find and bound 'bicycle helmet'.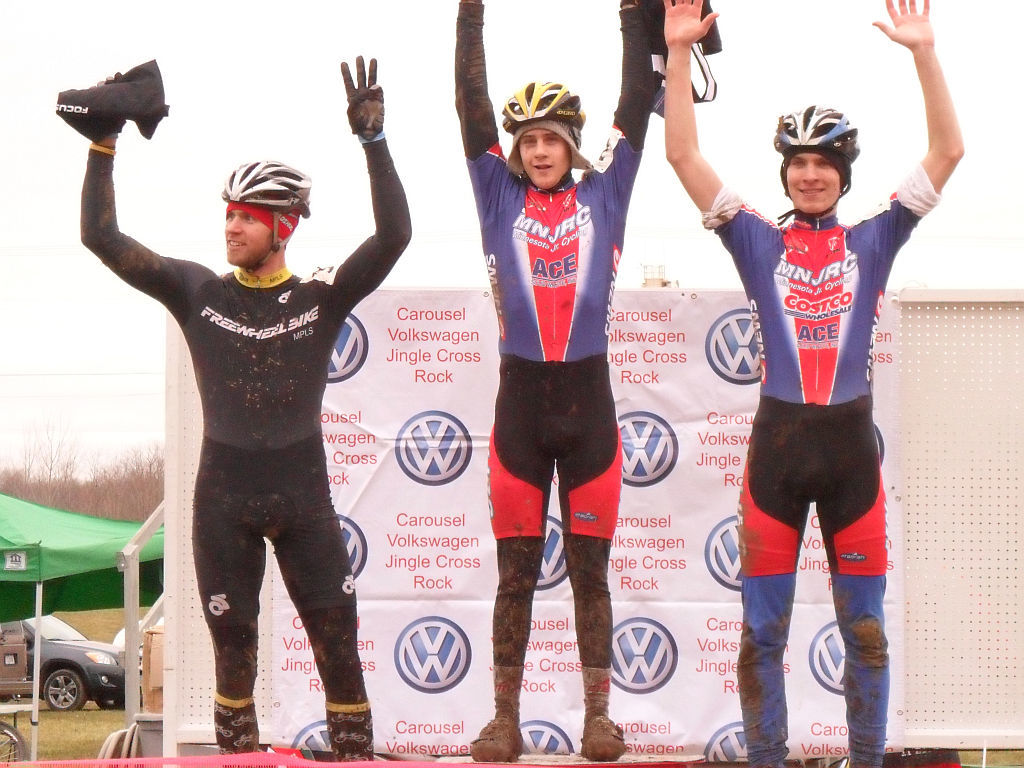
Bound: 500,82,588,121.
